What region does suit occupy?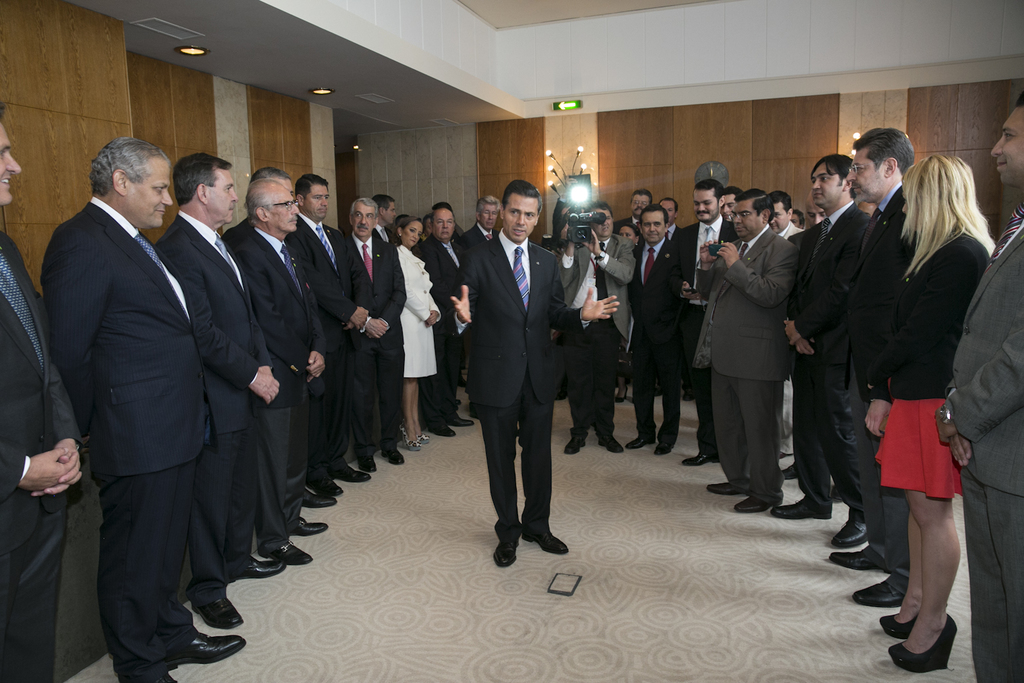
343/232/407/450.
